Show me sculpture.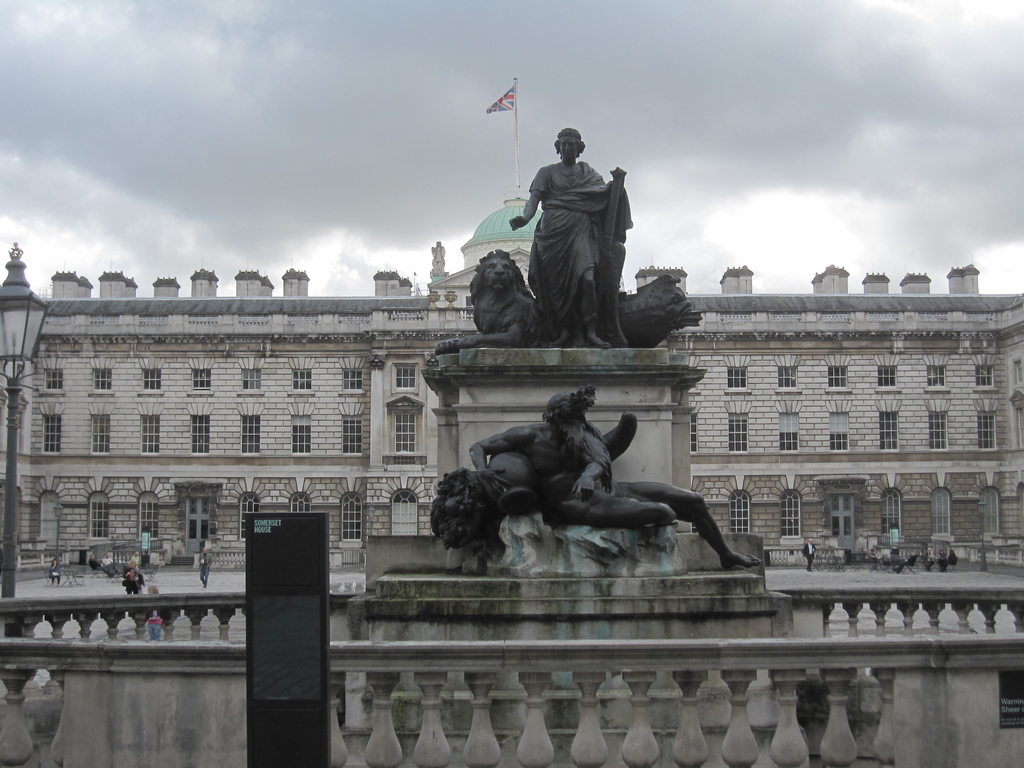
sculpture is here: (x1=420, y1=246, x2=590, y2=364).
